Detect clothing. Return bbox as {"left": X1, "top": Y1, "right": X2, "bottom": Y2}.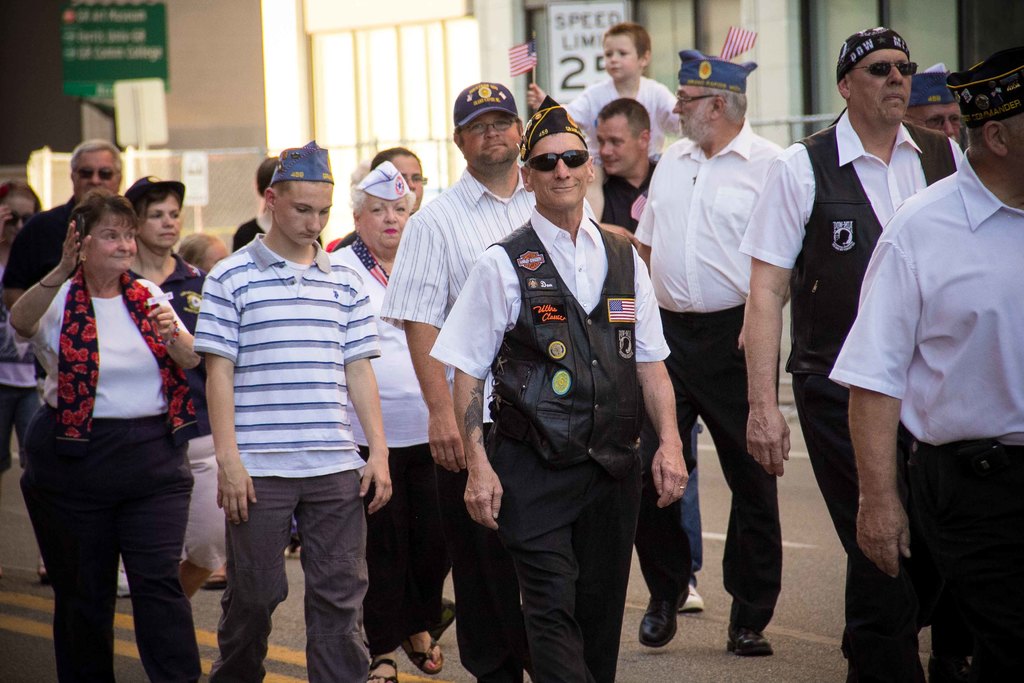
{"left": 122, "top": 173, "right": 189, "bottom": 199}.
